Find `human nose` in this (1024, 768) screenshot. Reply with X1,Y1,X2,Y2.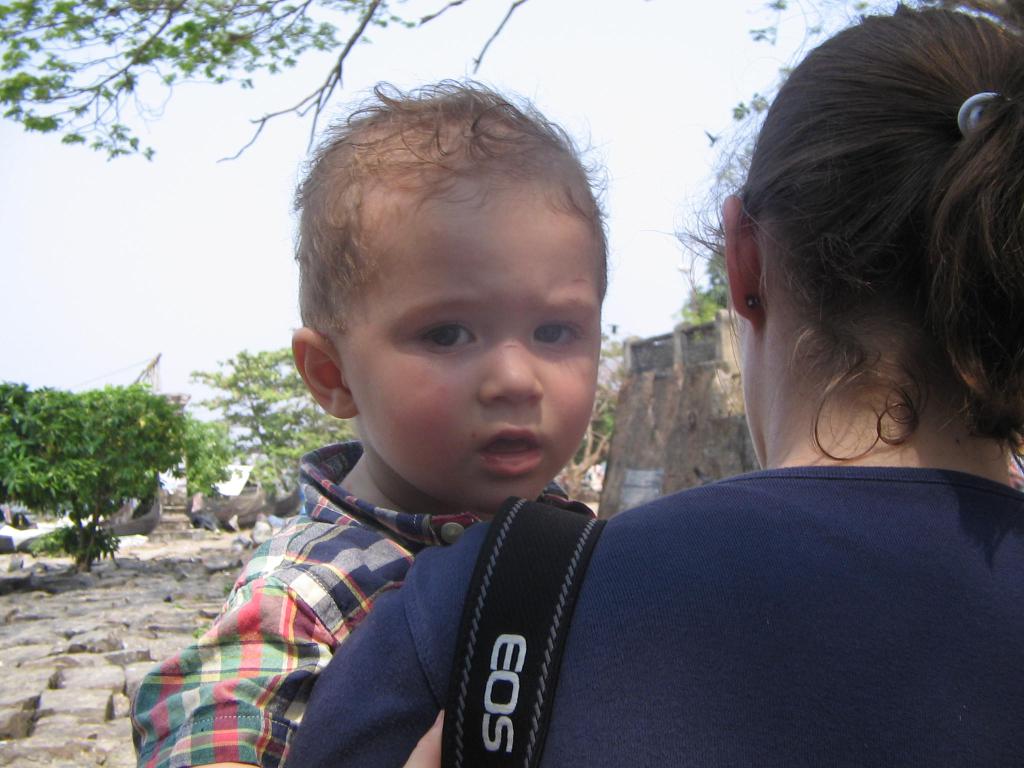
477,323,545,406.
